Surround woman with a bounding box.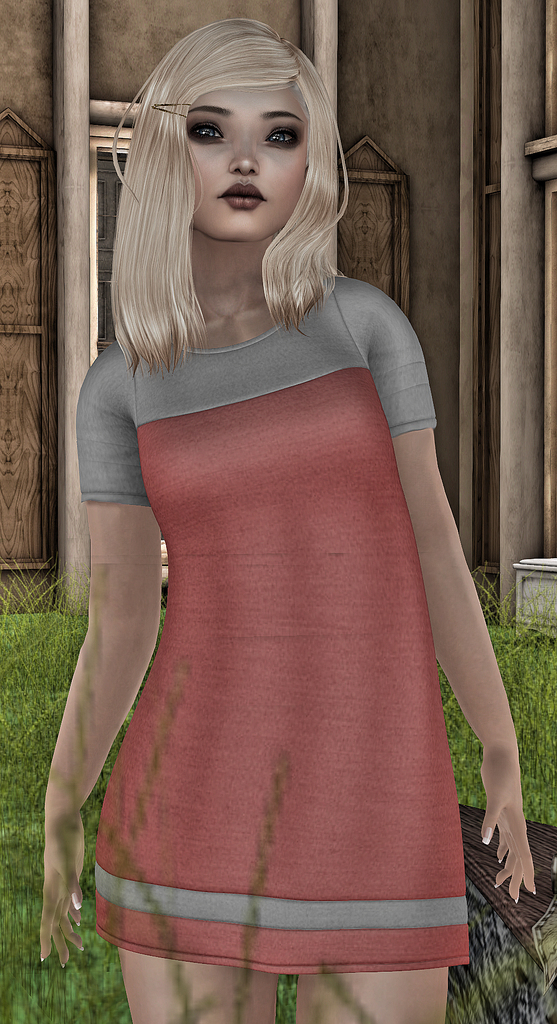
36 0 497 945.
